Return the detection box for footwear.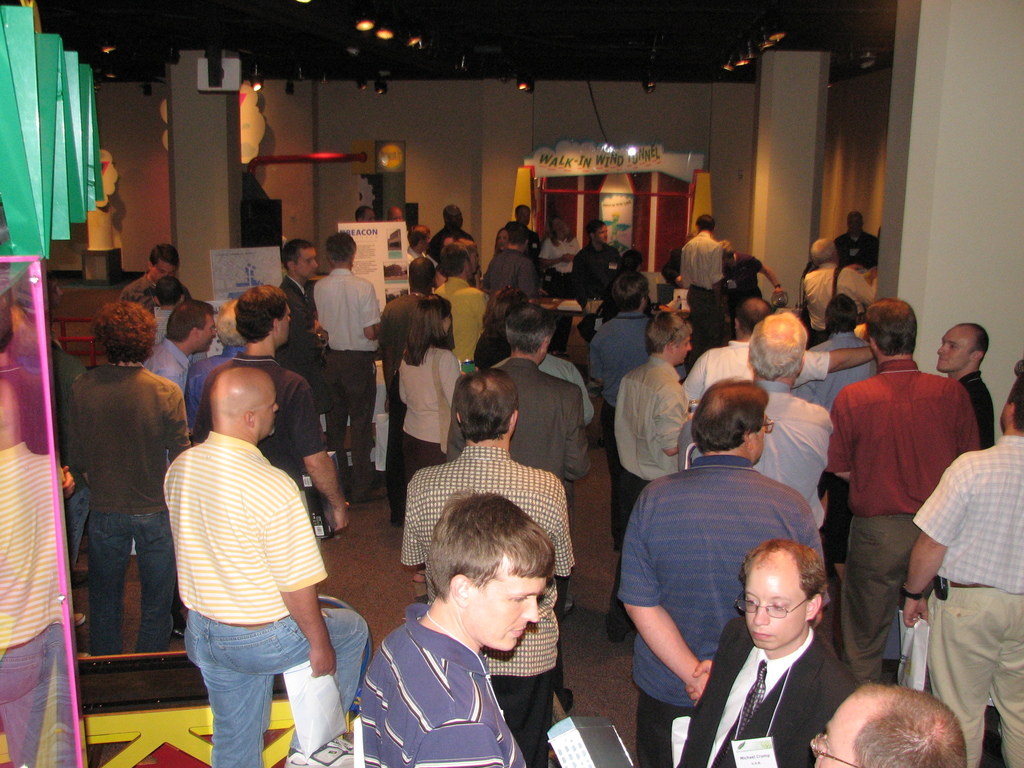
region(564, 591, 575, 620).
